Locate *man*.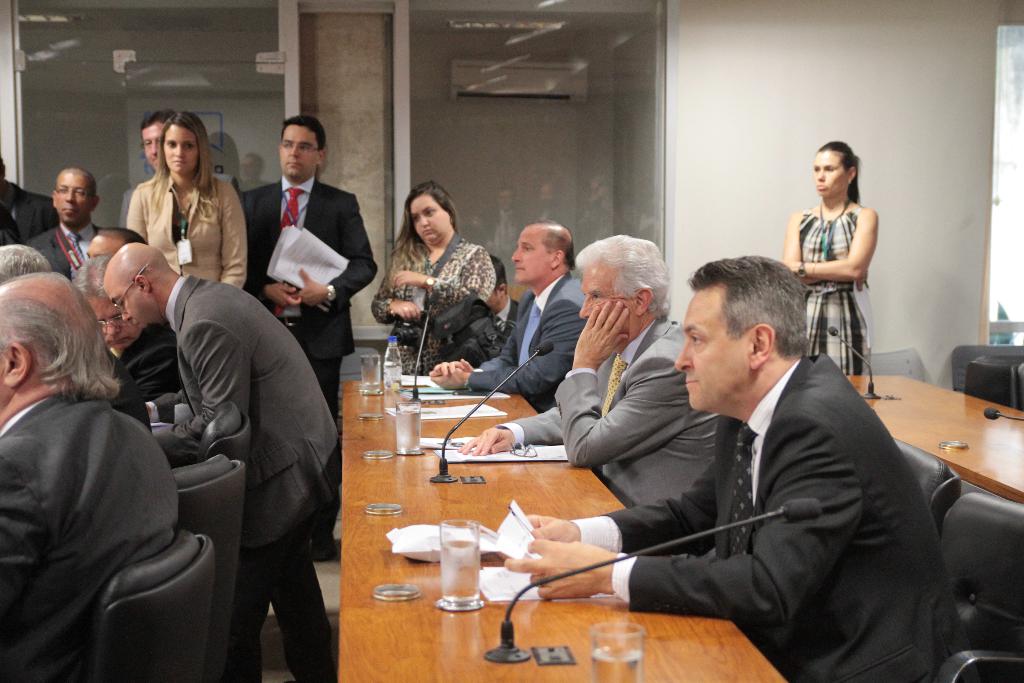
Bounding box: region(73, 244, 198, 472).
